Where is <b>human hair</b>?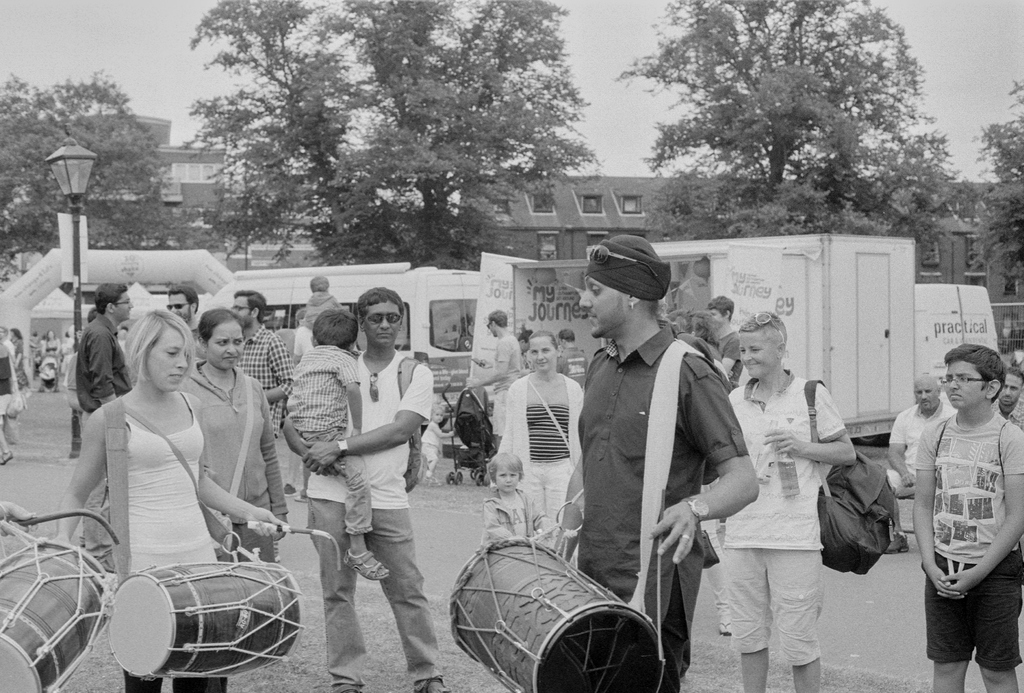
{"left": 355, "top": 287, "right": 406, "bottom": 329}.
